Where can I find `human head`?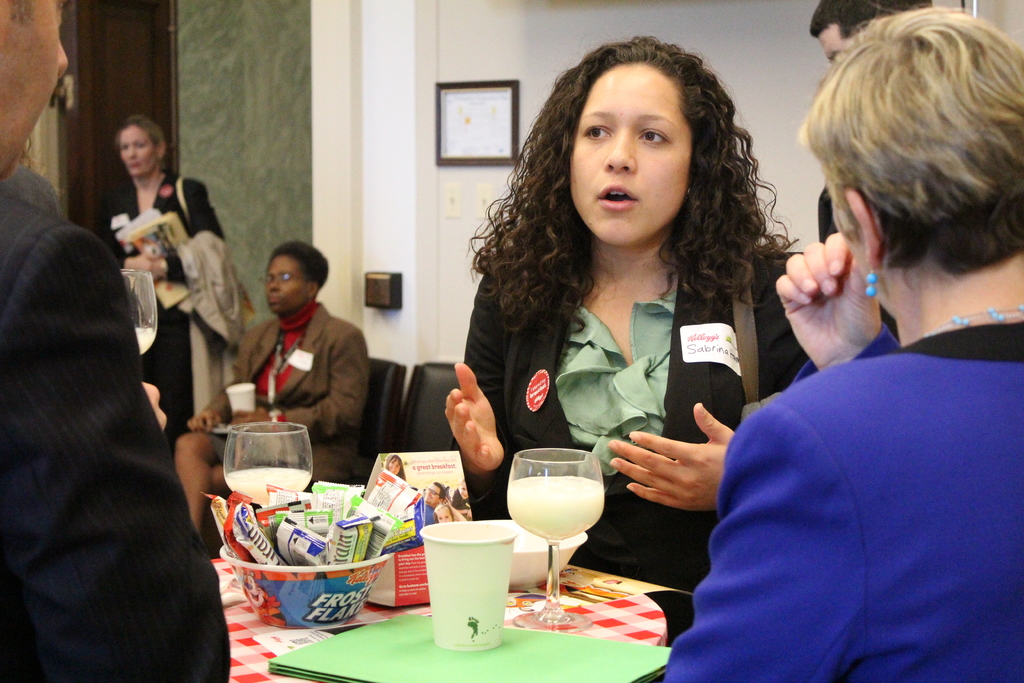
You can find it at x1=529 y1=33 x2=744 y2=265.
